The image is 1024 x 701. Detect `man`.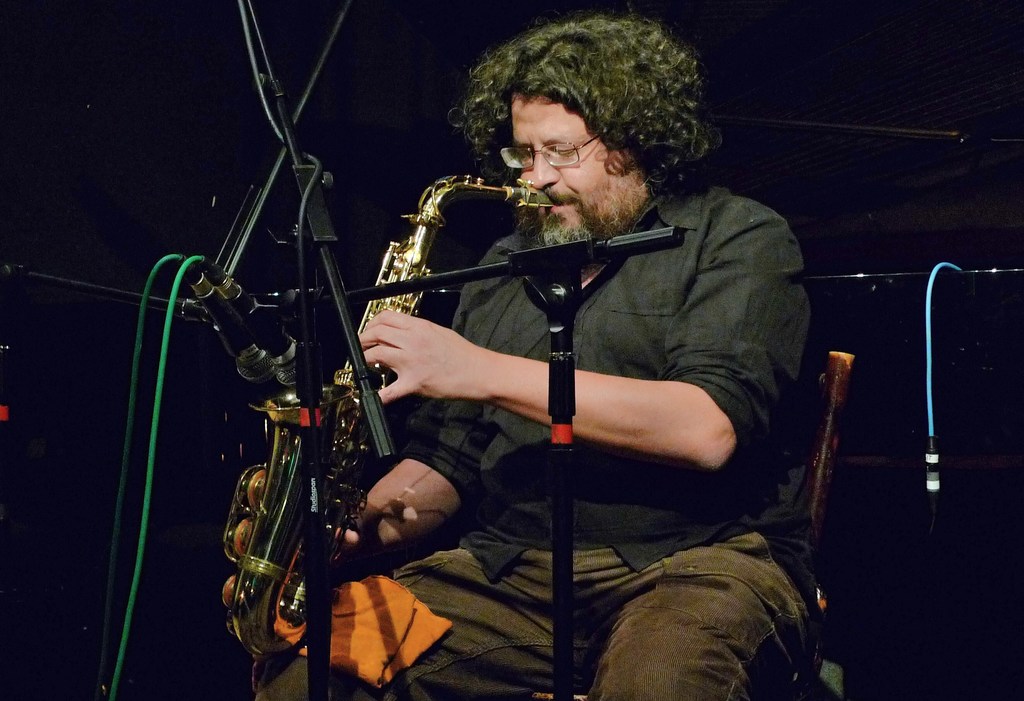
Detection: <region>255, 11, 827, 700</region>.
